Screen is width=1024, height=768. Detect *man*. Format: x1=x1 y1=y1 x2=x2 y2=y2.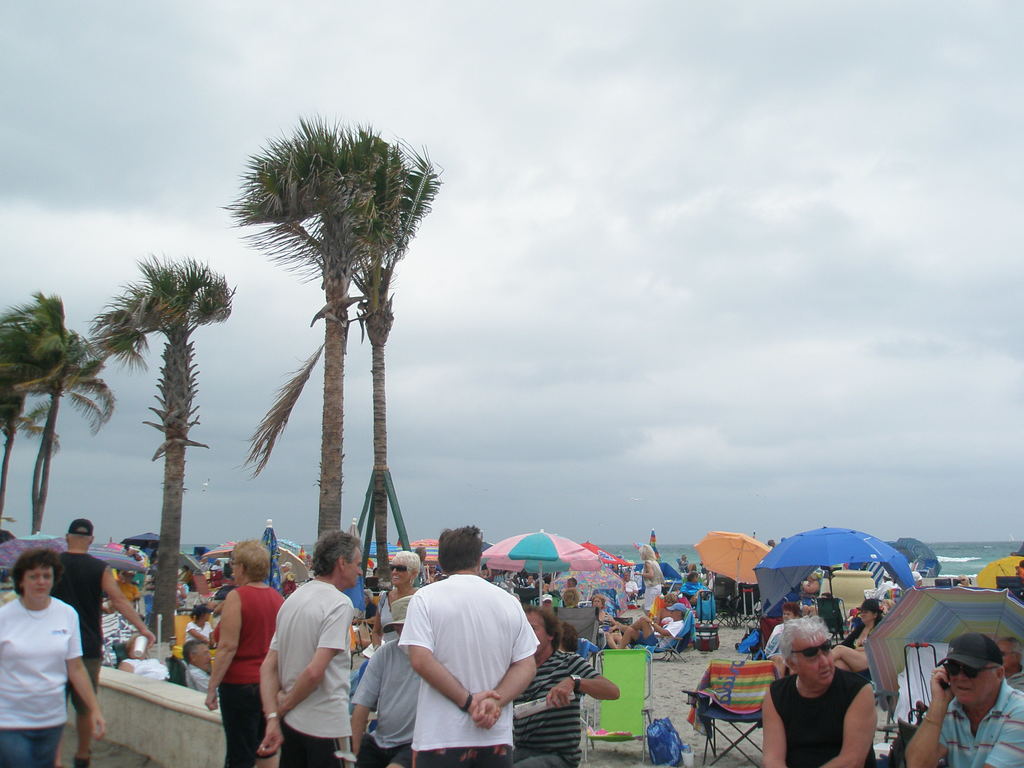
x1=902 y1=630 x2=1023 y2=767.
